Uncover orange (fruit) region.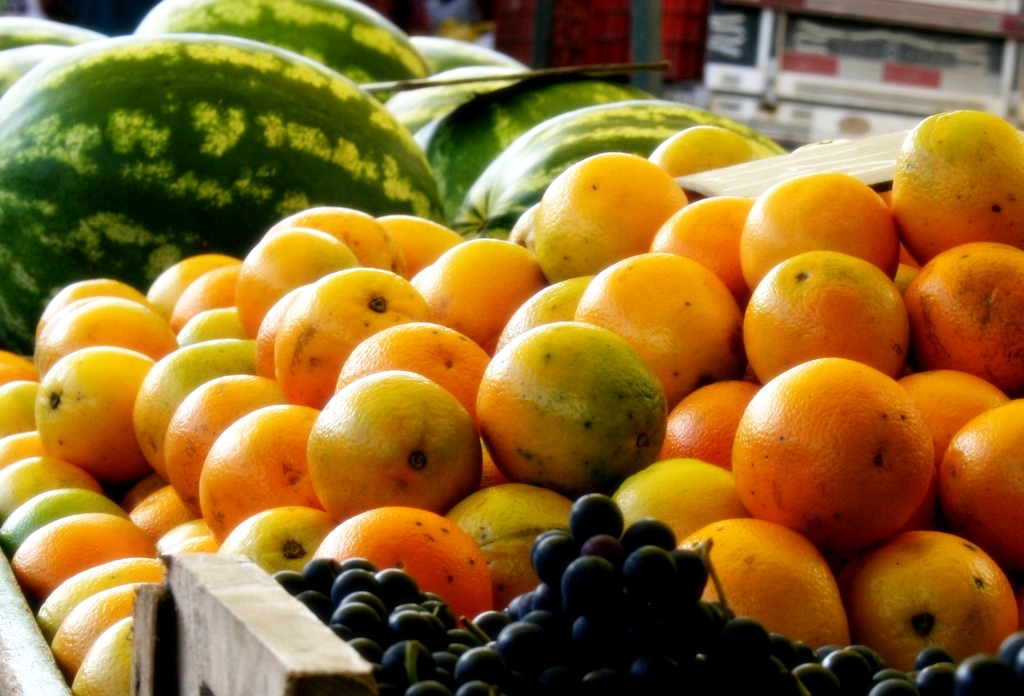
Uncovered: (939,395,1023,546).
